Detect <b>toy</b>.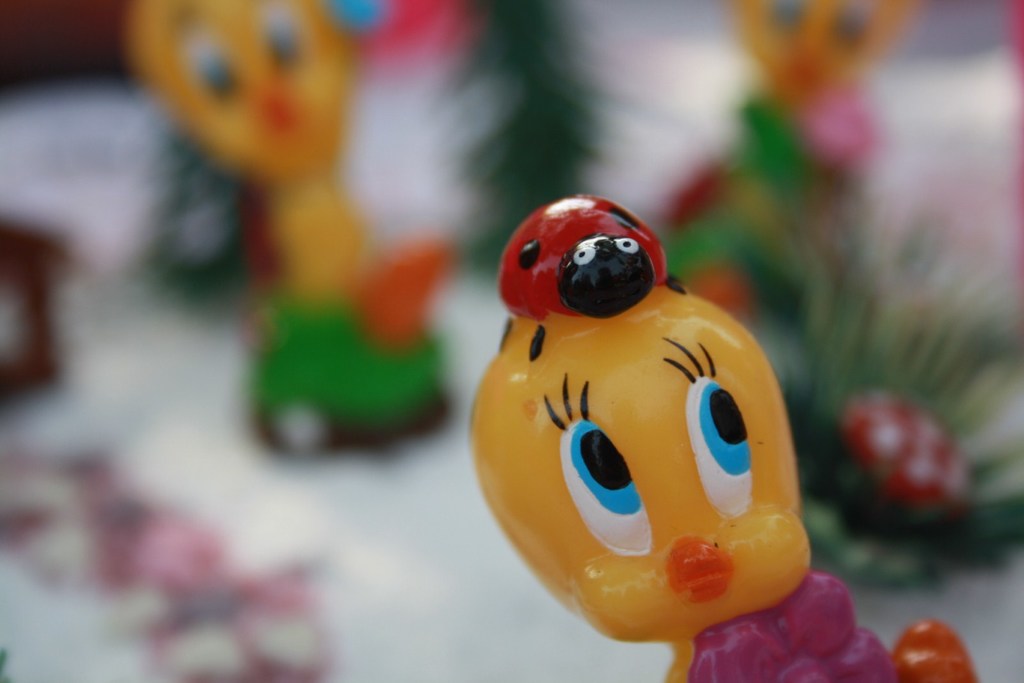
Detected at <box>477,193,986,682</box>.
